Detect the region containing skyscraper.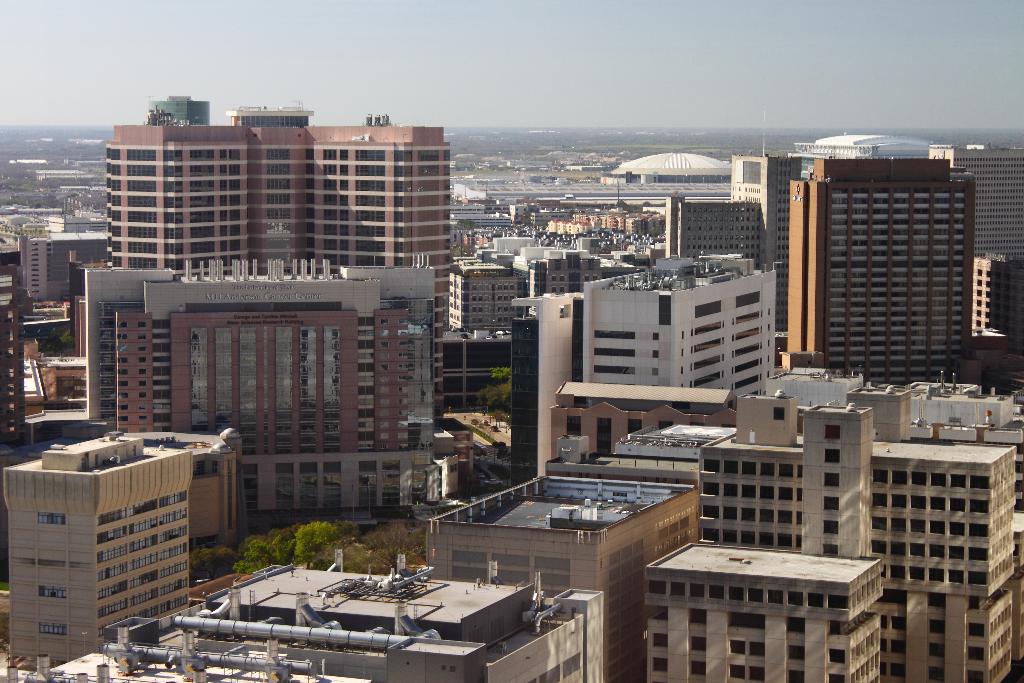
<box>11,220,116,301</box>.
